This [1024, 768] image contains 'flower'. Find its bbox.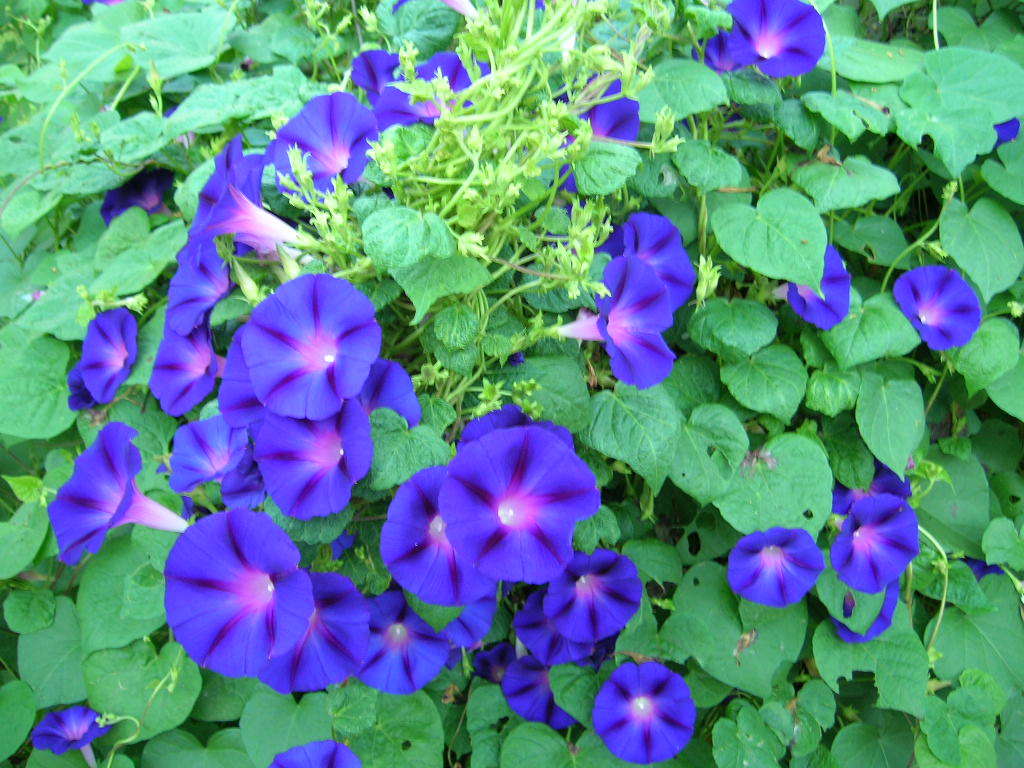
x1=167 y1=233 x2=242 y2=335.
